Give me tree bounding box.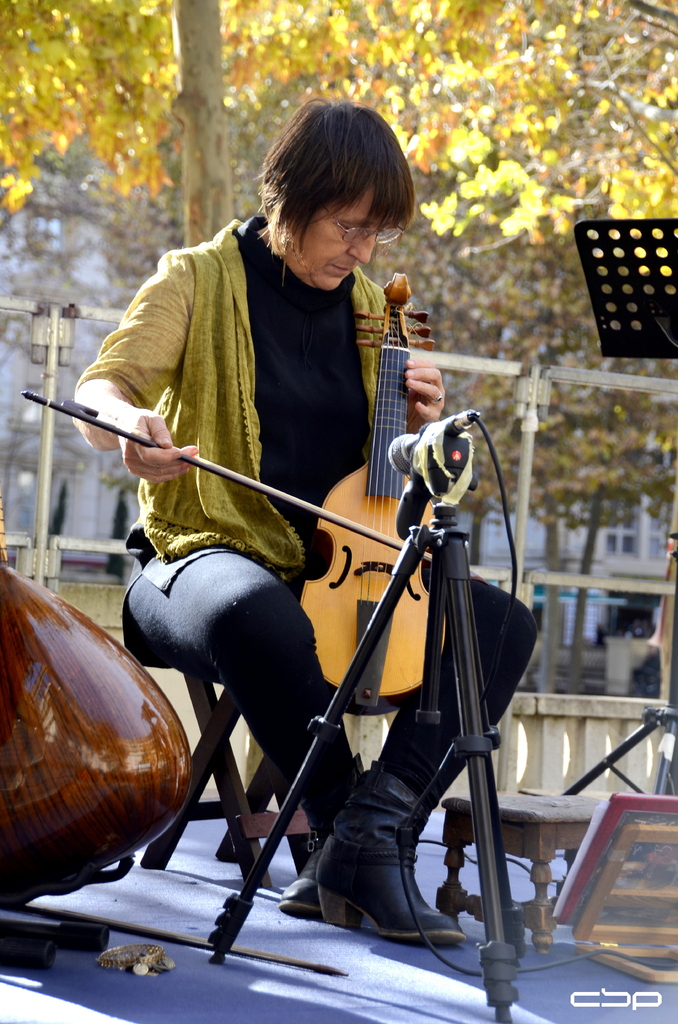
locate(0, 0, 677, 248).
